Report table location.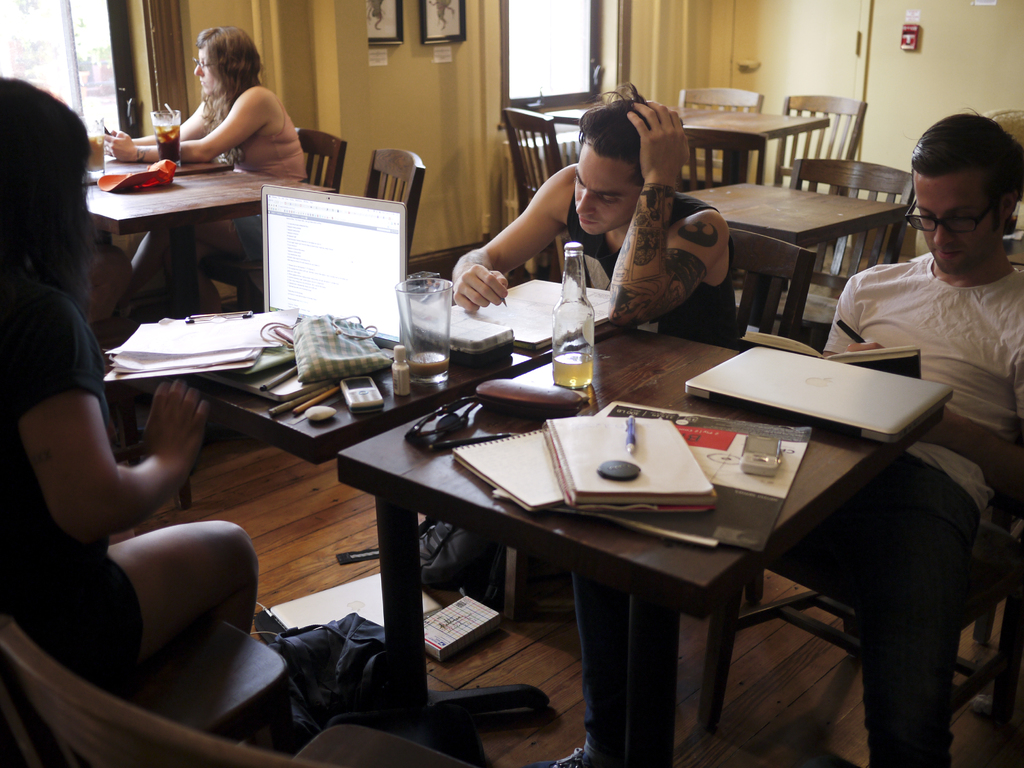
Report: <bbox>80, 157, 339, 274</bbox>.
